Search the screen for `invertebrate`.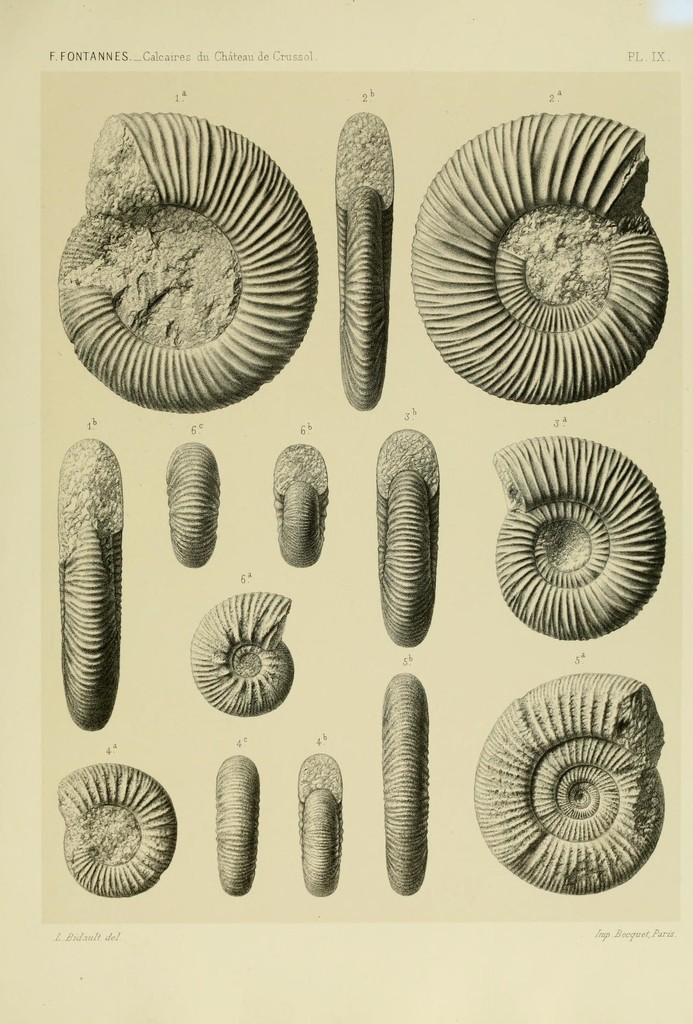
Found at crop(59, 435, 122, 731).
